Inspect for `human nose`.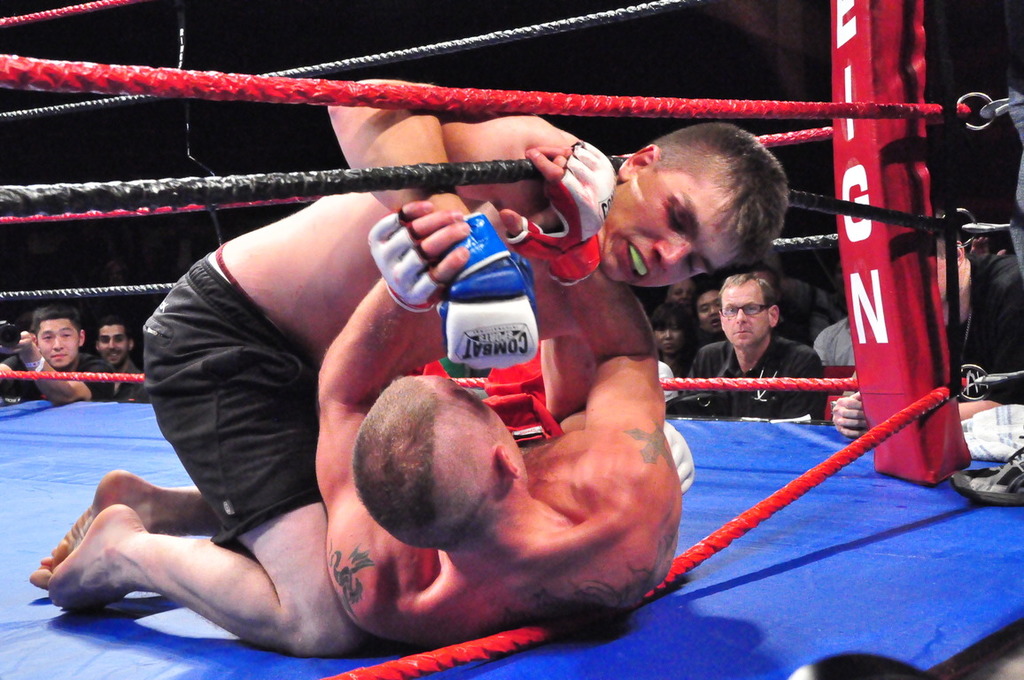
Inspection: {"left": 663, "top": 330, "right": 674, "bottom": 341}.
